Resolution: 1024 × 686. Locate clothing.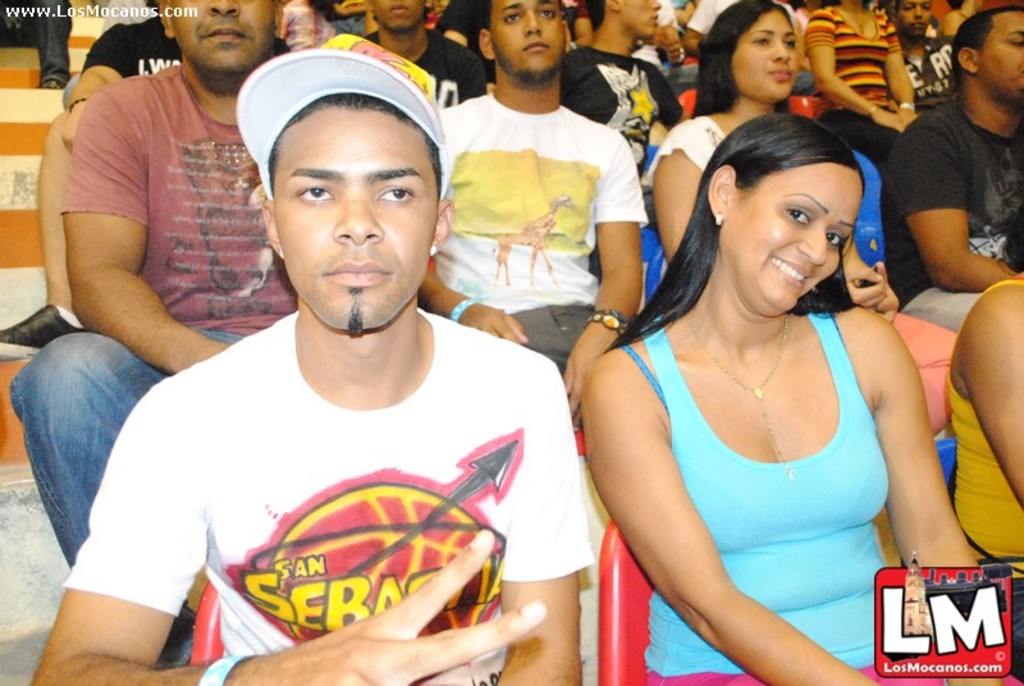
640/109/724/183.
